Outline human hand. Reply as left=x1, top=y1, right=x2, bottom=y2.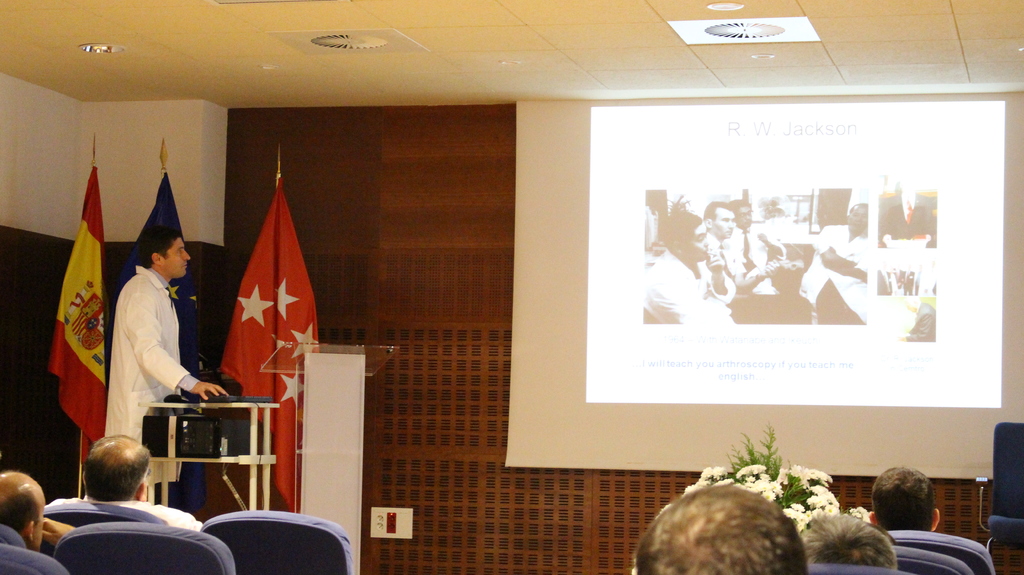
left=187, top=378, right=225, bottom=398.
